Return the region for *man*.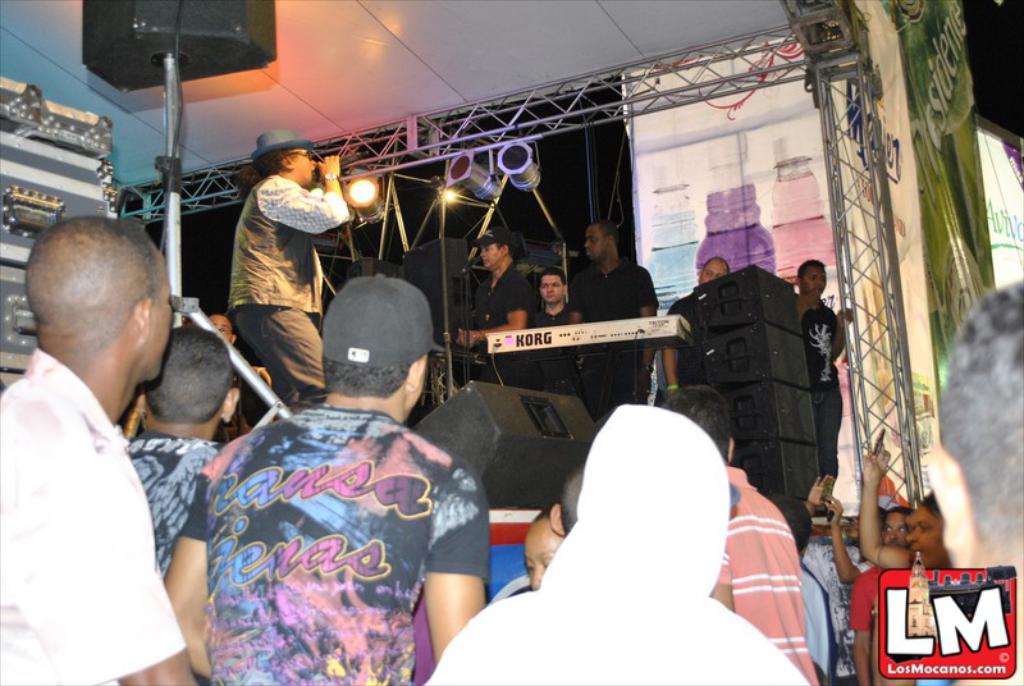
(left=161, top=274, right=493, bottom=685).
